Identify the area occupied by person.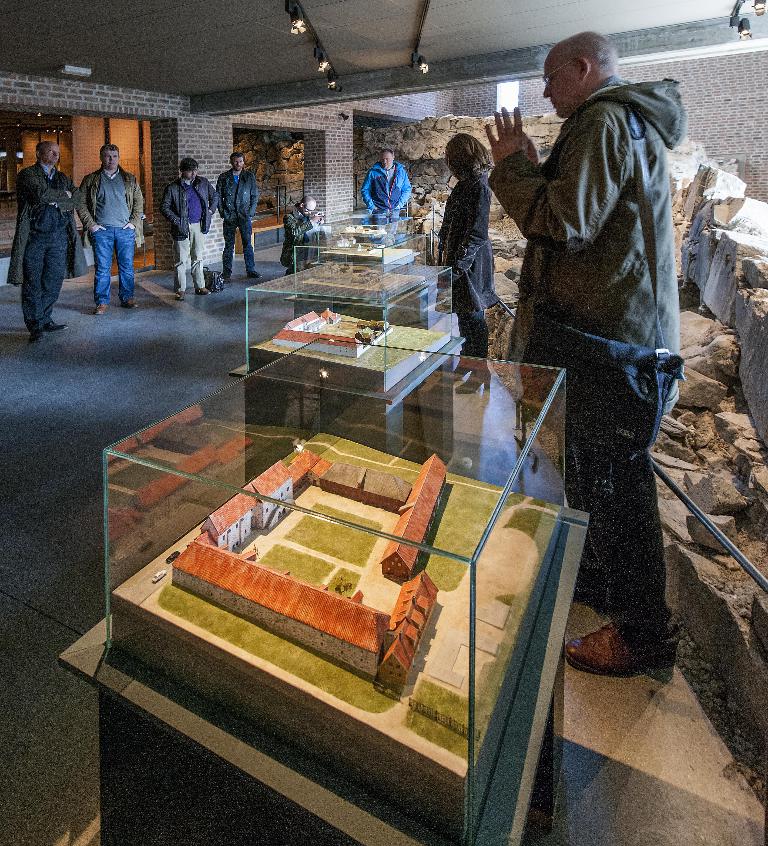
Area: bbox(488, 2, 699, 705).
